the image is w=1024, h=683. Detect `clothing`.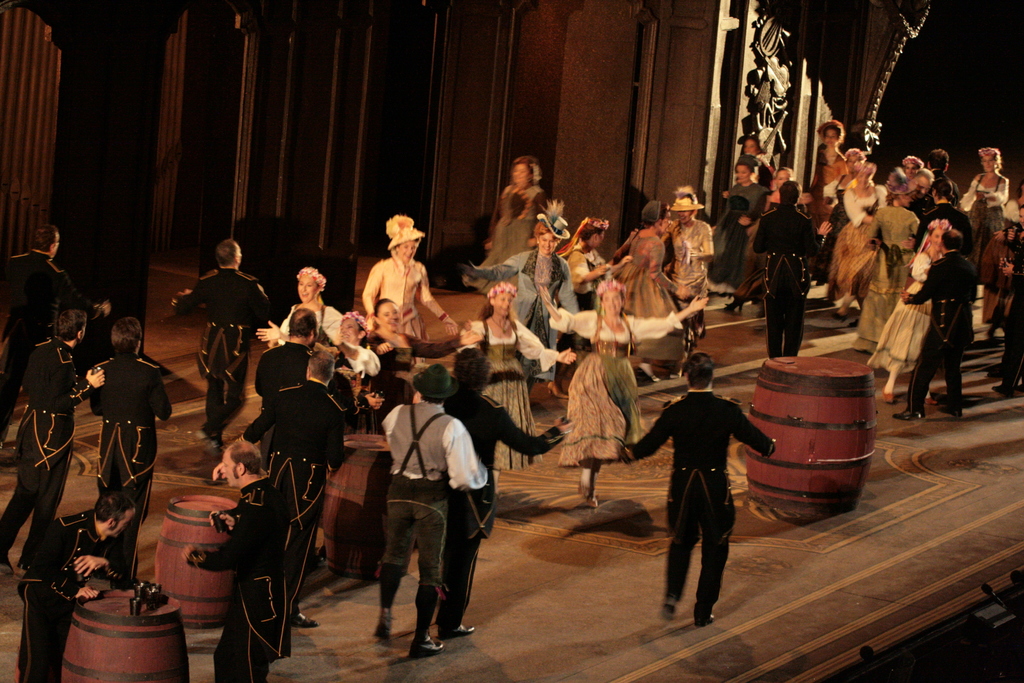
Detection: [x1=959, y1=177, x2=1009, y2=252].
